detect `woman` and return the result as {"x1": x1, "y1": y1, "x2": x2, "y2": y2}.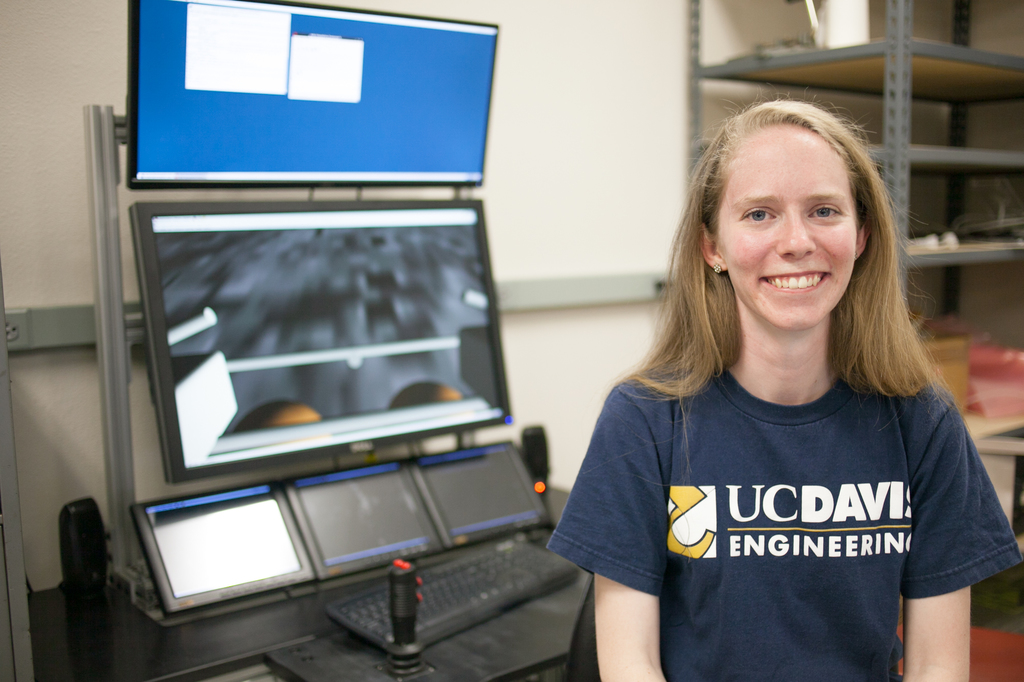
{"x1": 547, "y1": 97, "x2": 1023, "y2": 681}.
